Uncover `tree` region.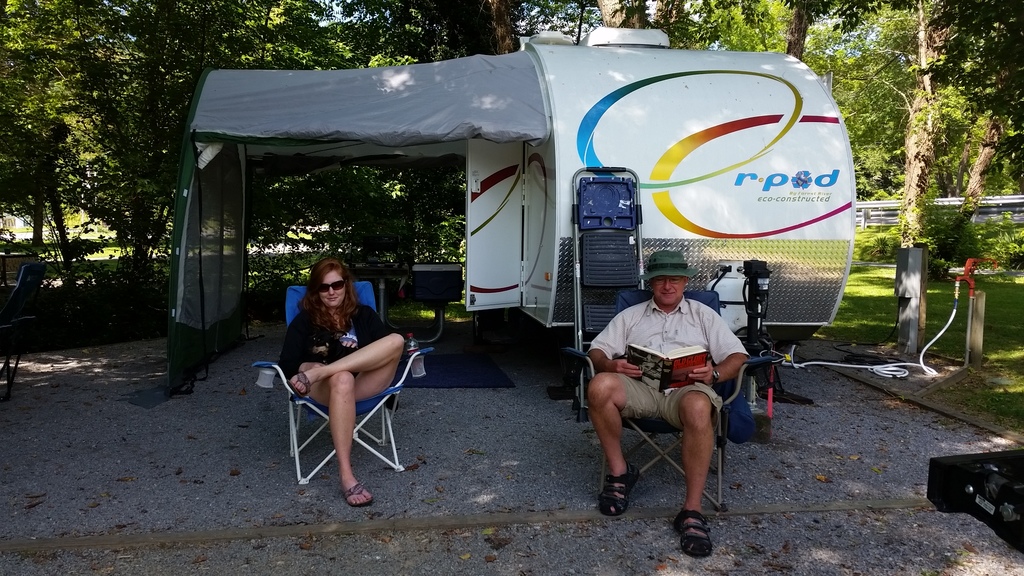
Uncovered: 211,14,348,263.
